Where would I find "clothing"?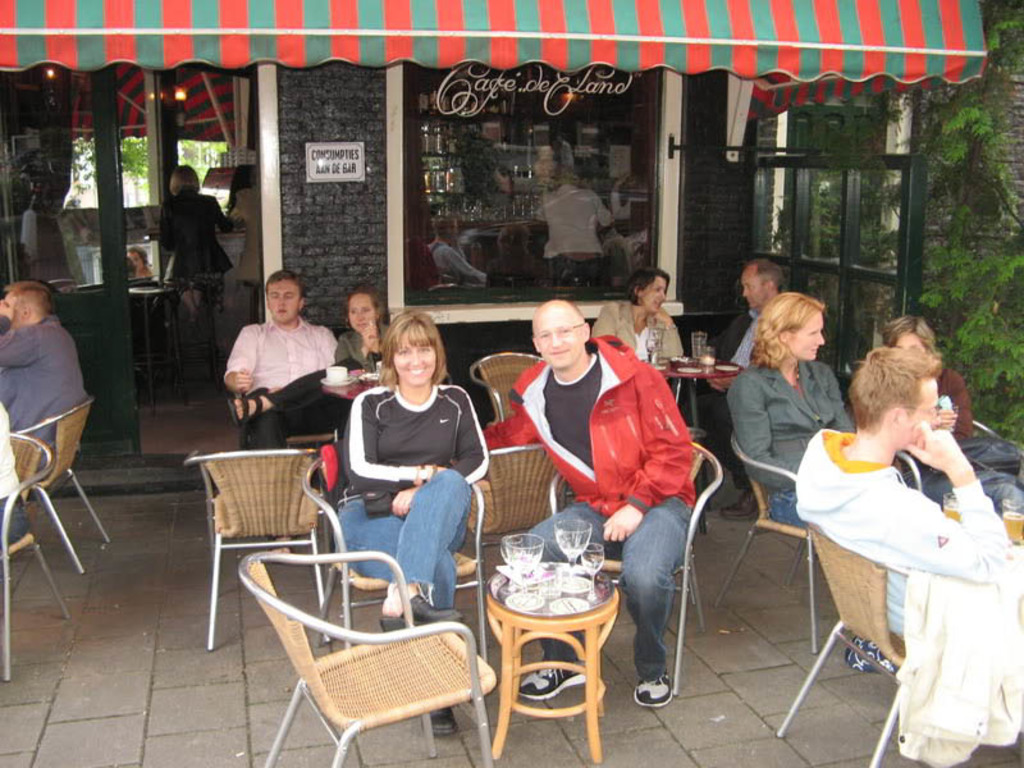
At (x1=851, y1=364, x2=970, y2=443).
